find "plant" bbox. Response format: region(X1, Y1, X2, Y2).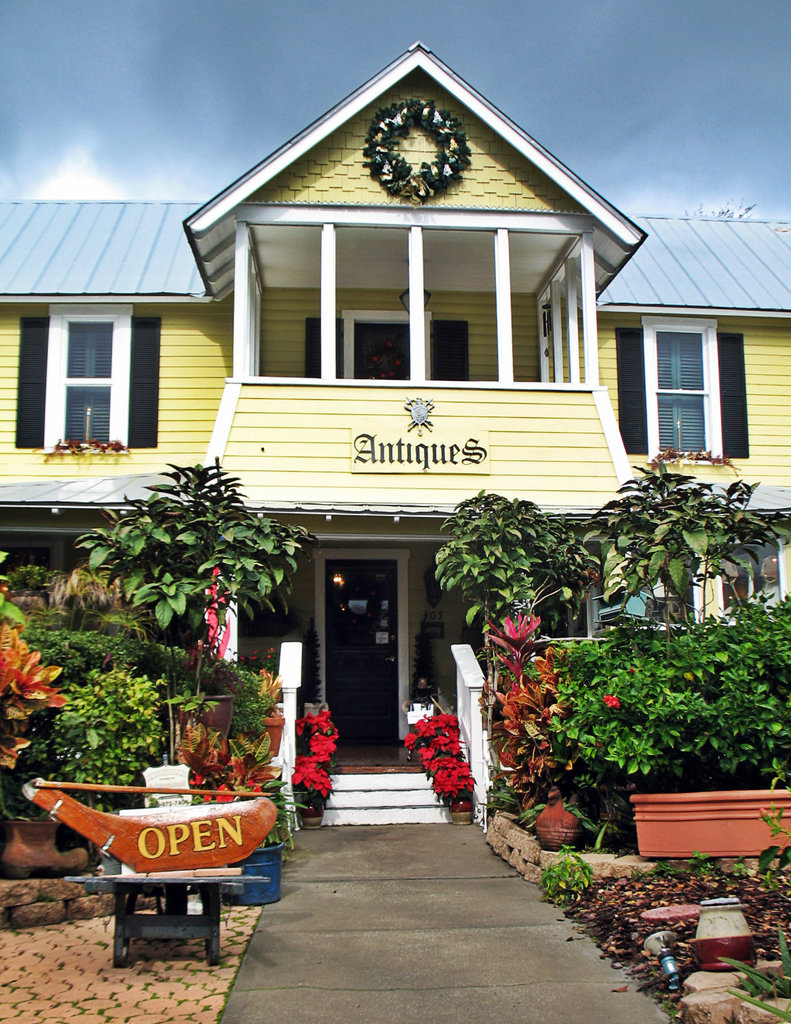
region(569, 444, 784, 631).
